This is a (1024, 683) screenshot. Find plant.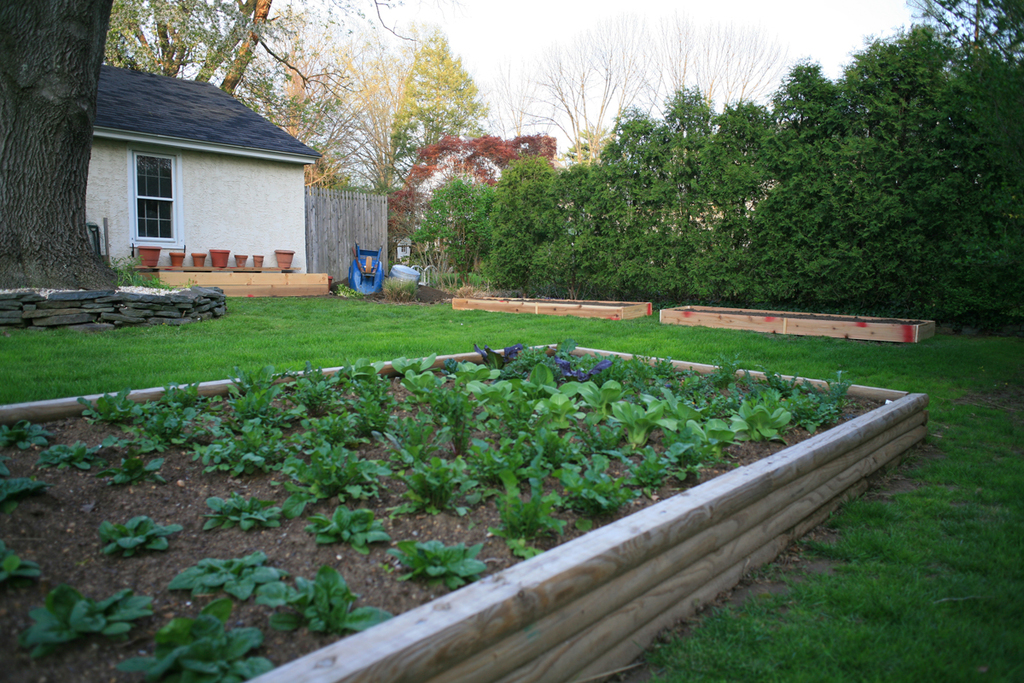
Bounding box: 69, 506, 184, 576.
